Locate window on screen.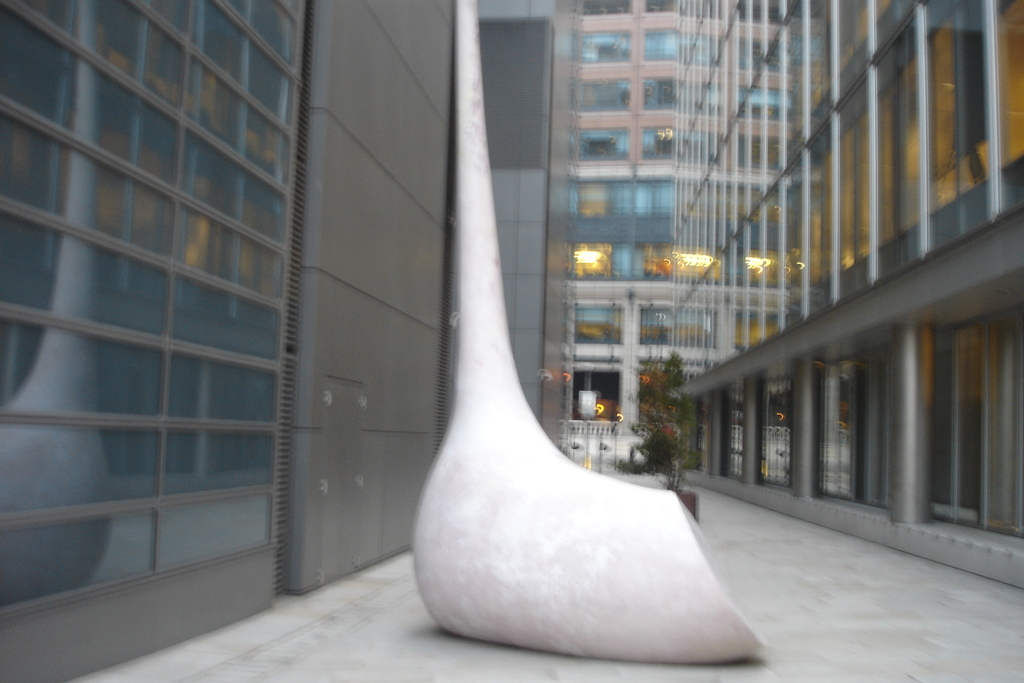
On screen at x1=561 y1=79 x2=633 y2=115.
